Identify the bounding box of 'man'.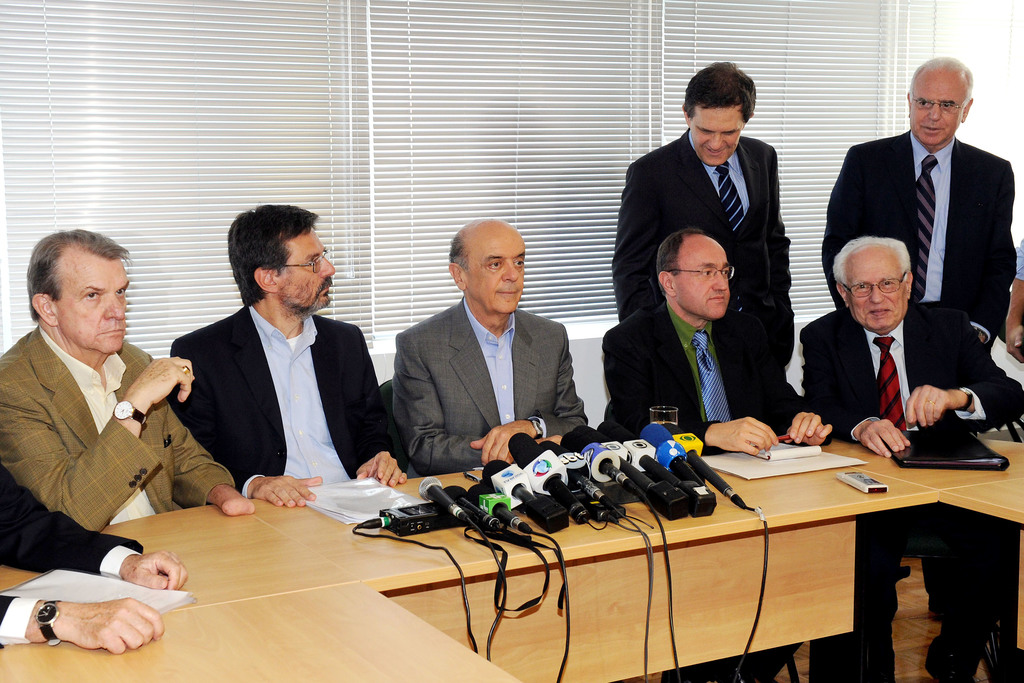
395,219,580,467.
